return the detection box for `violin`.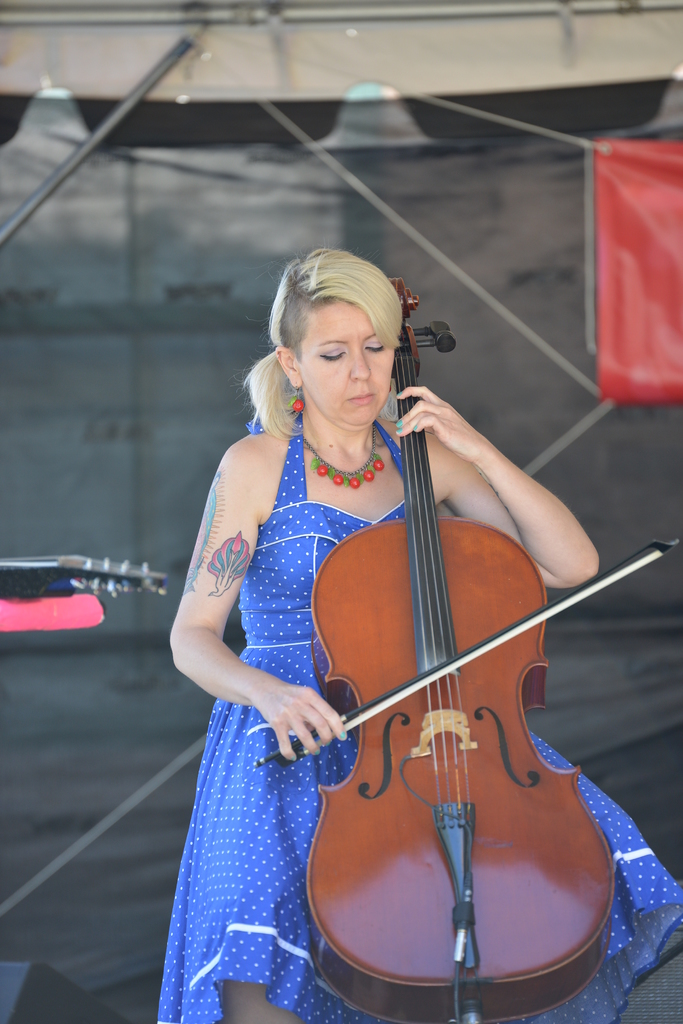
246, 279, 682, 1023.
